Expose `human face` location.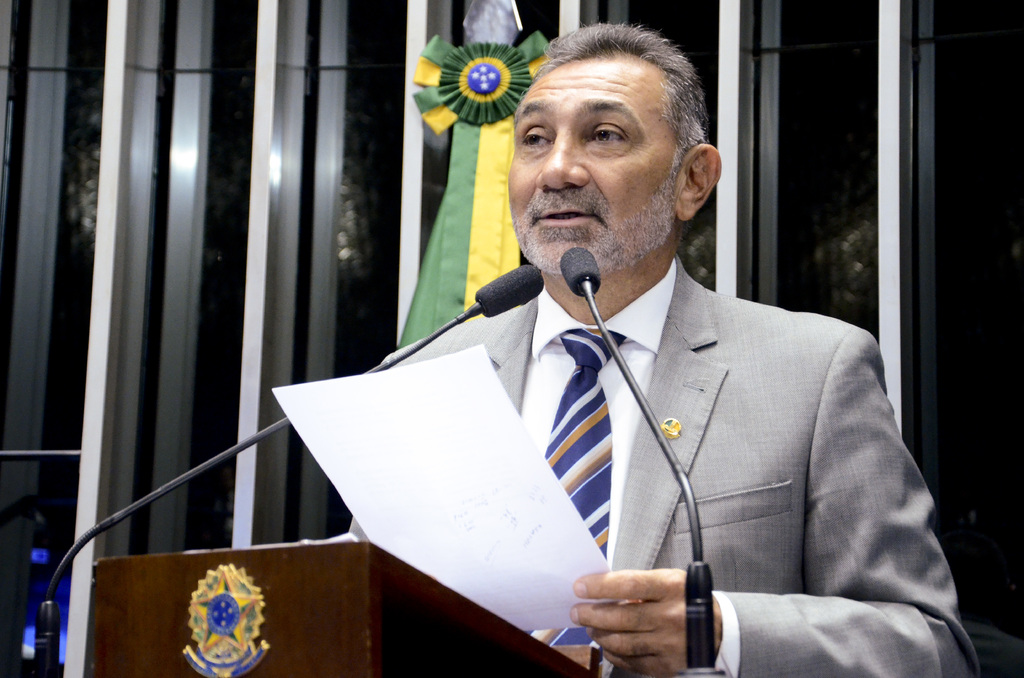
Exposed at box=[506, 57, 676, 271].
